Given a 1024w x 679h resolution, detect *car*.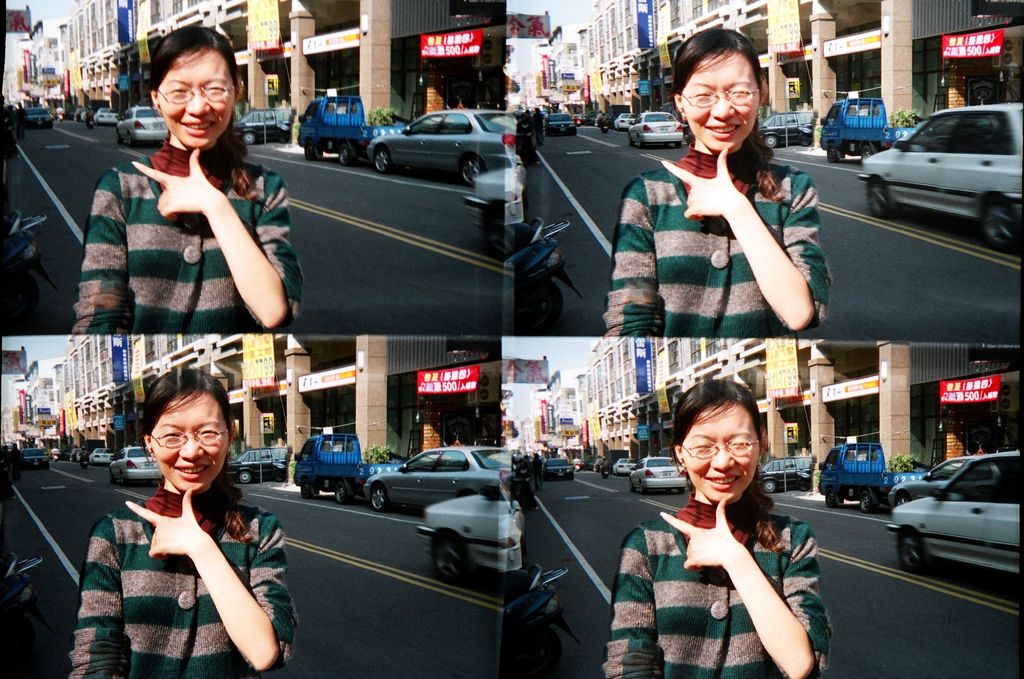
detection(542, 110, 584, 143).
